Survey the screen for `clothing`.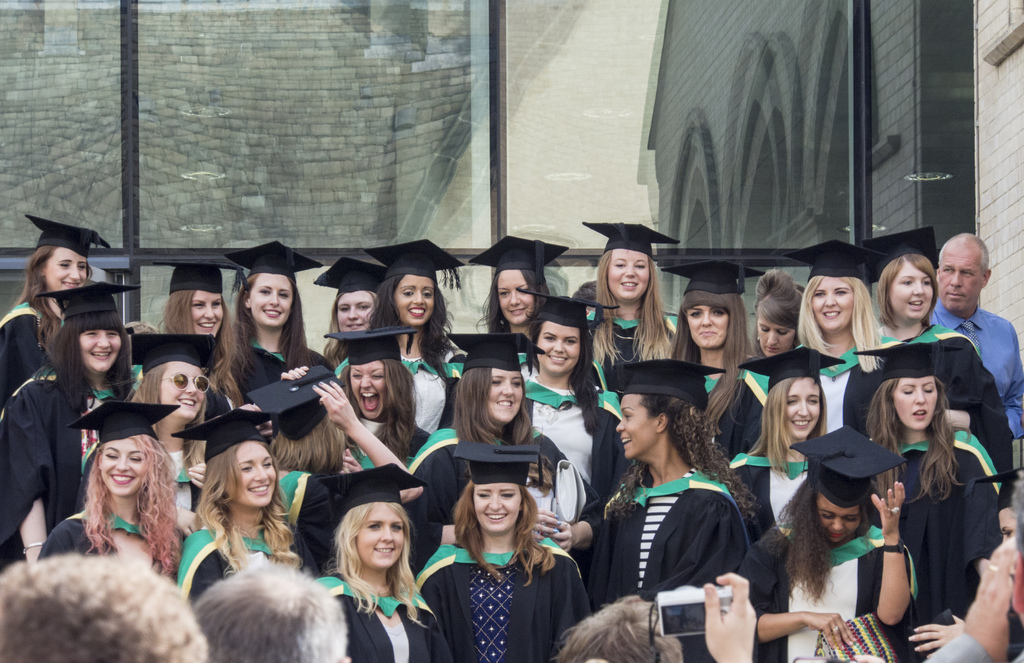
Survey found: region(865, 310, 1004, 493).
